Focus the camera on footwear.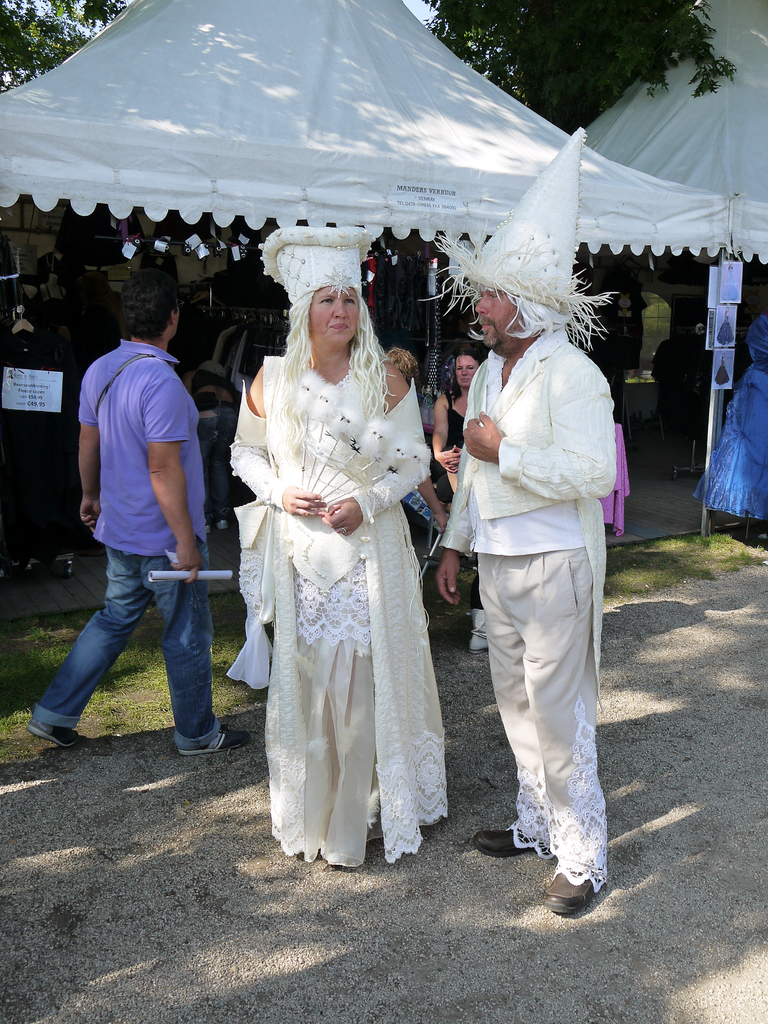
Focus region: Rect(469, 826, 541, 852).
